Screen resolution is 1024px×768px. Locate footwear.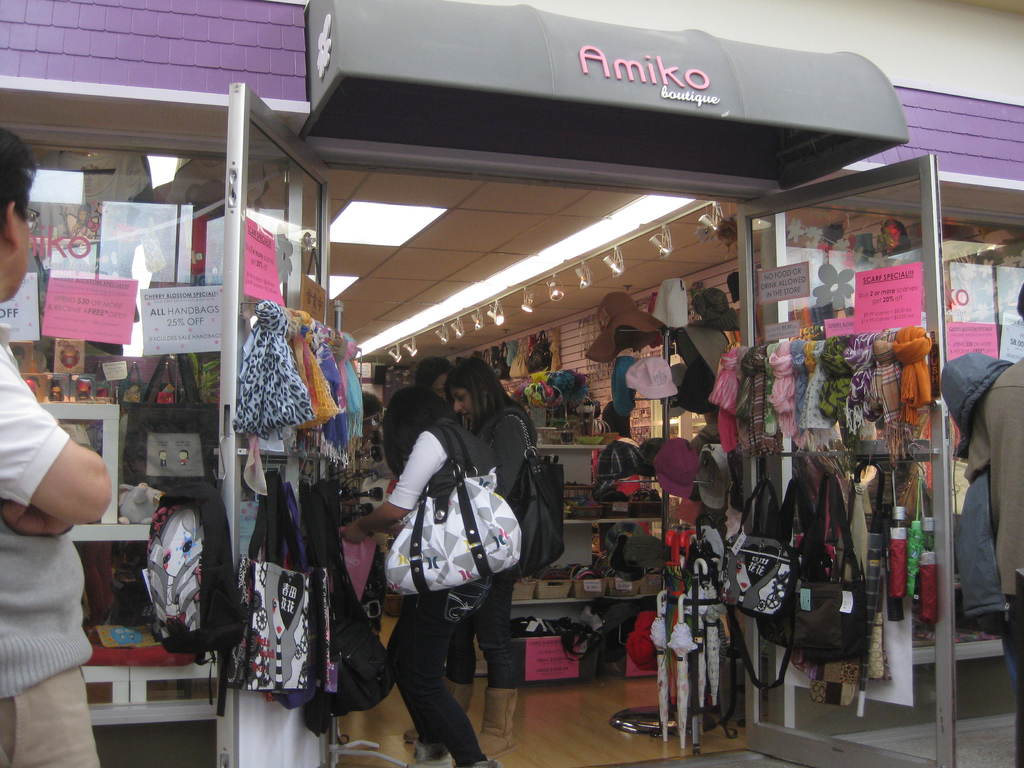
box=[474, 689, 522, 753].
